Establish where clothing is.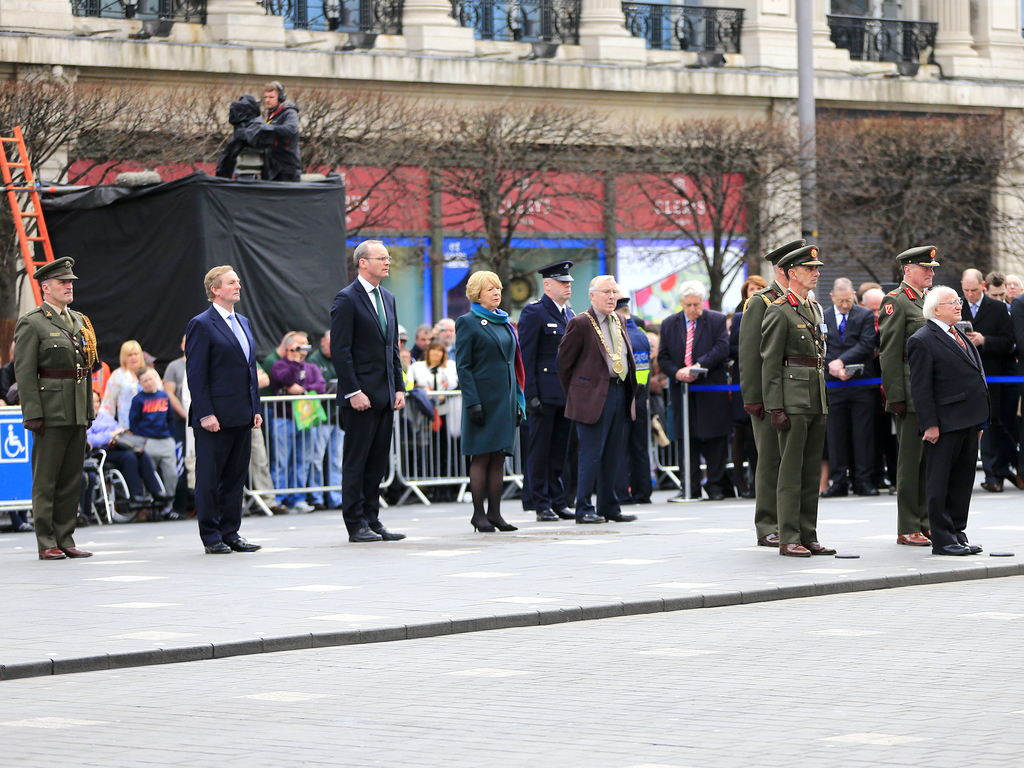
Established at [268,357,325,490].
